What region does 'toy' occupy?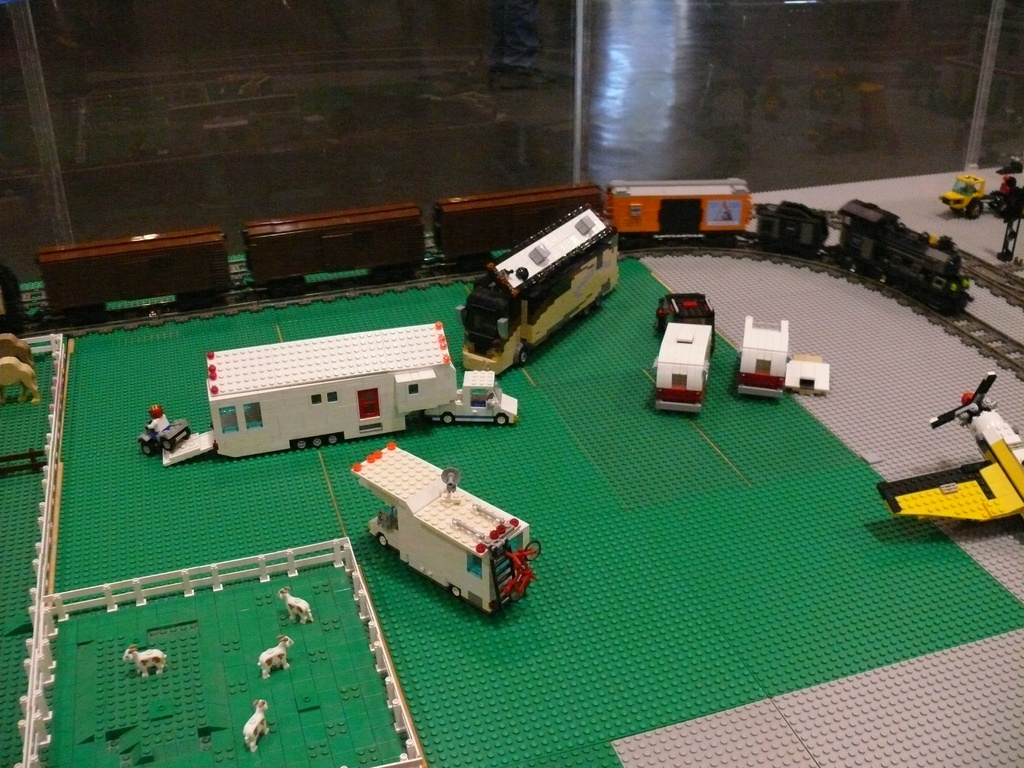
detection(999, 205, 1023, 263).
